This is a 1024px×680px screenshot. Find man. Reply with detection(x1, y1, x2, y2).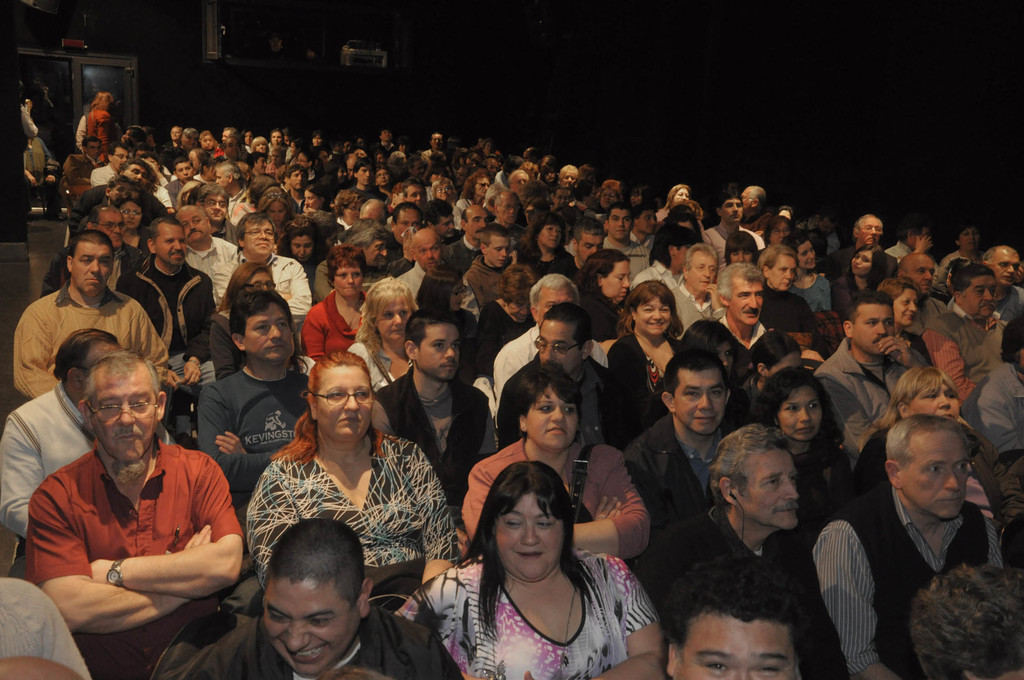
detection(820, 291, 931, 465).
